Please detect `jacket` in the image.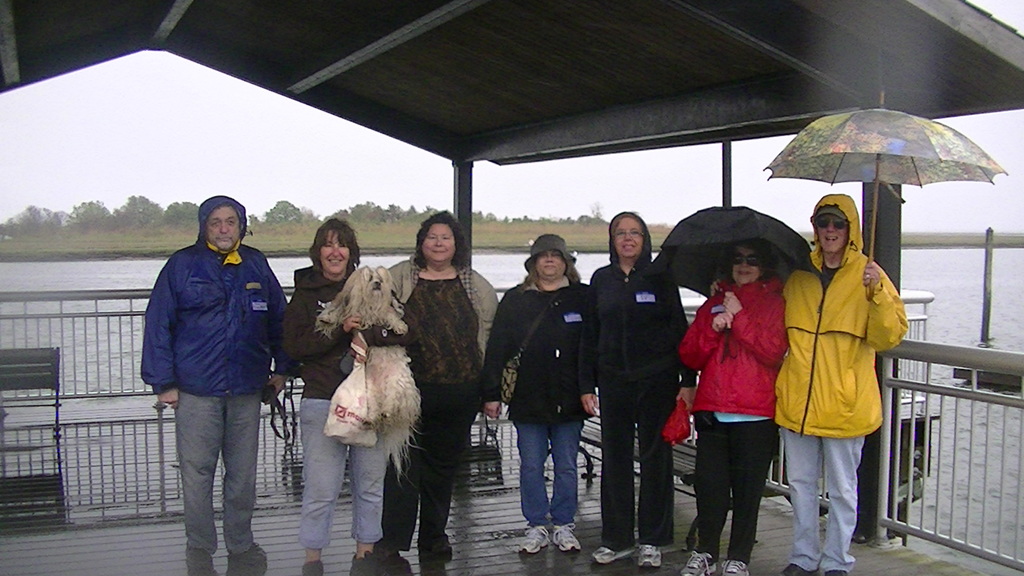
l=483, t=278, r=591, b=428.
